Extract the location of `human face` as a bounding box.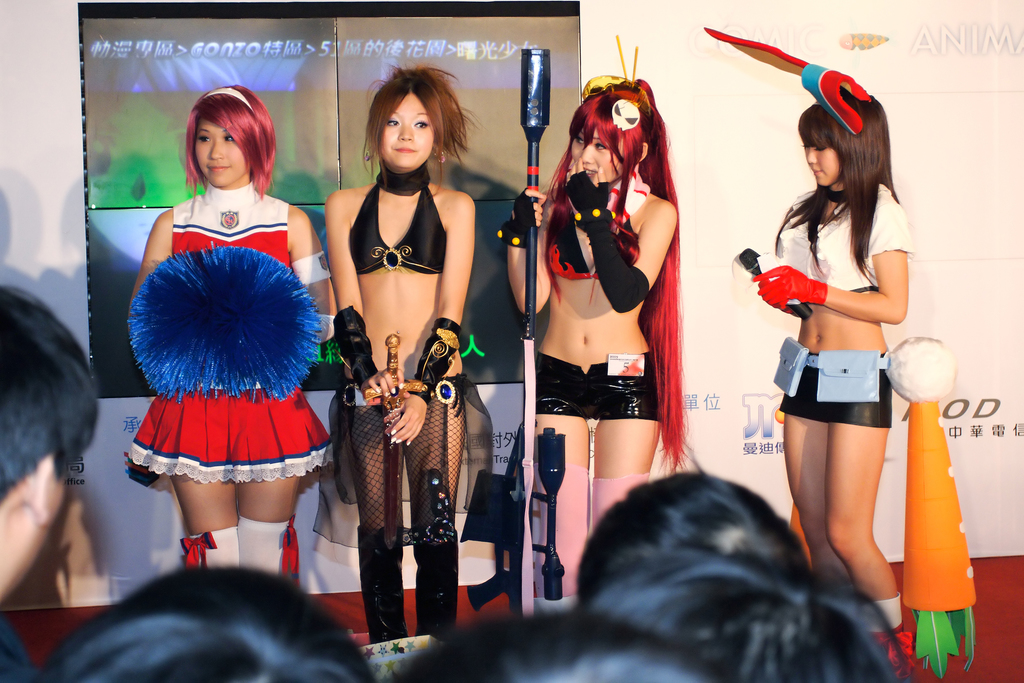
[801, 143, 842, 188].
